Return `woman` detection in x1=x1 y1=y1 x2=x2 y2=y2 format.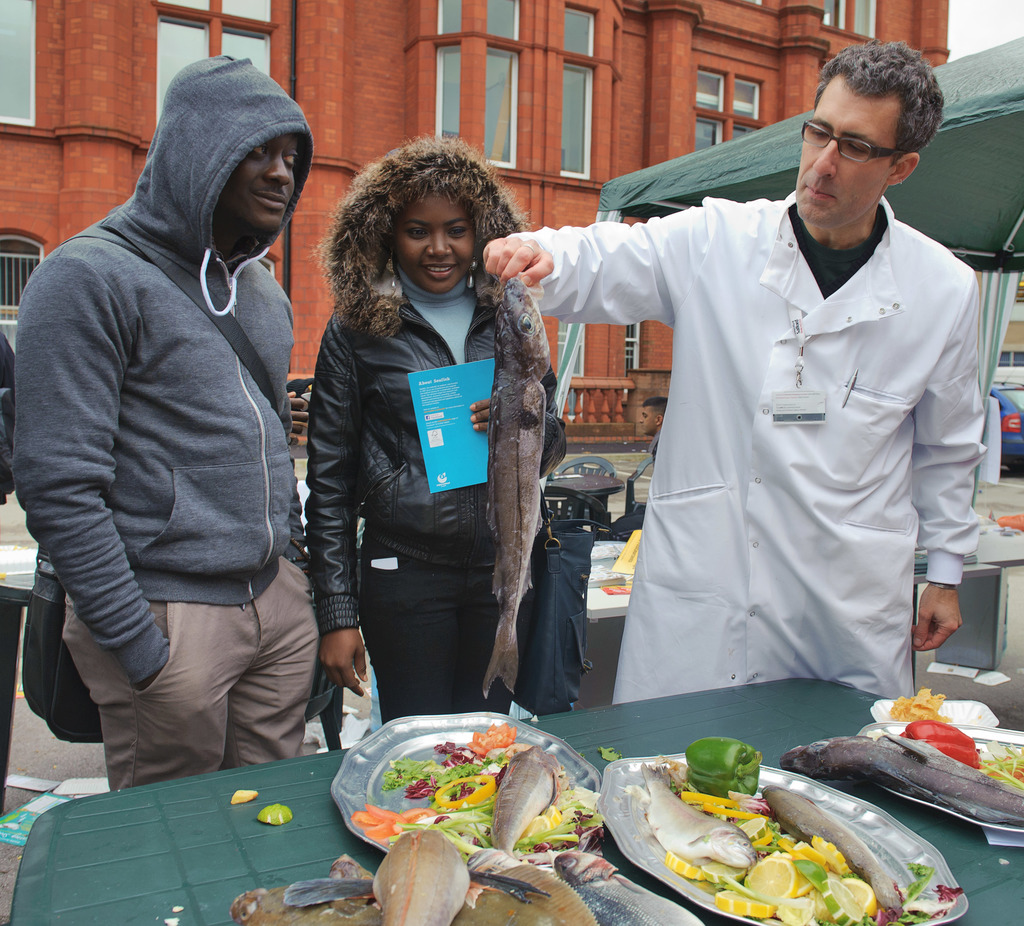
x1=297 y1=114 x2=579 y2=785.
